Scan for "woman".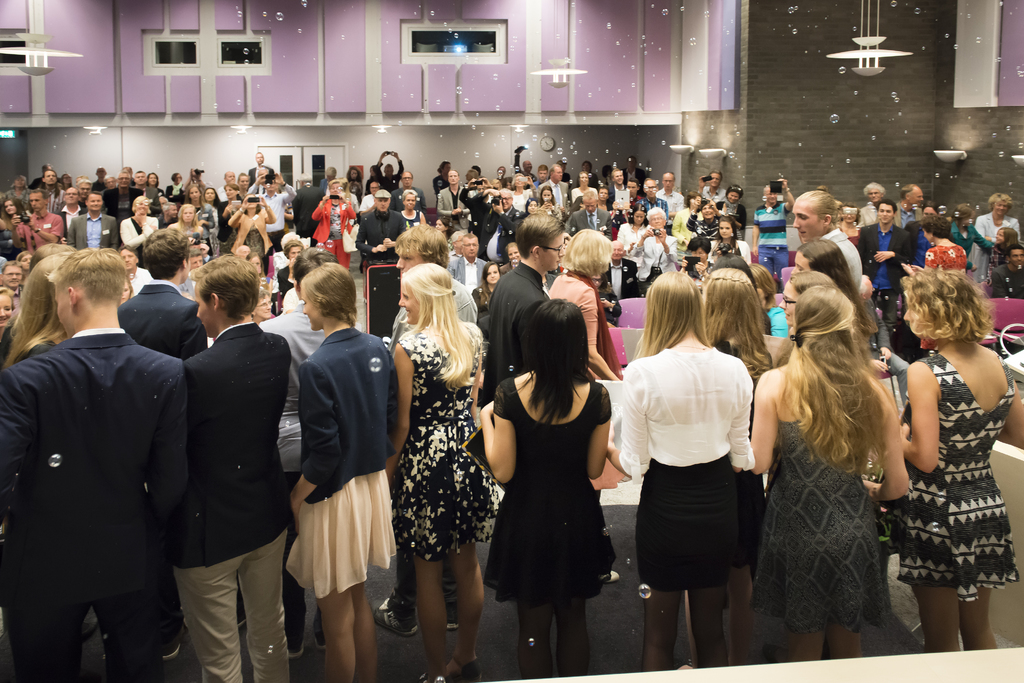
Scan result: x1=525, y1=198, x2=537, y2=213.
